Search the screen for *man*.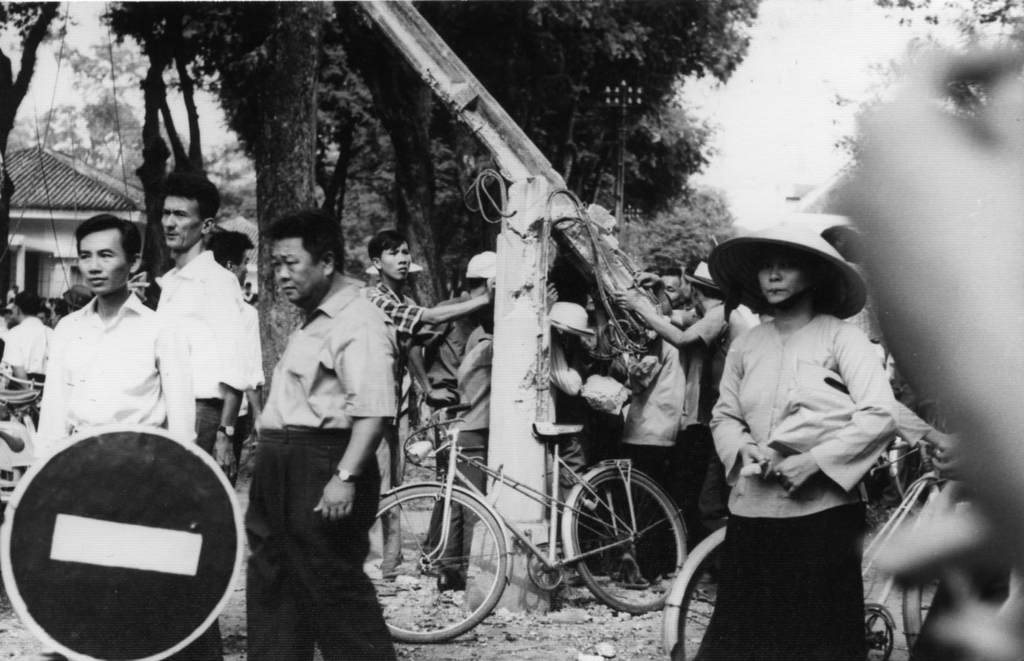
Found at pyautogui.locateOnScreen(365, 231, 496, 598).
